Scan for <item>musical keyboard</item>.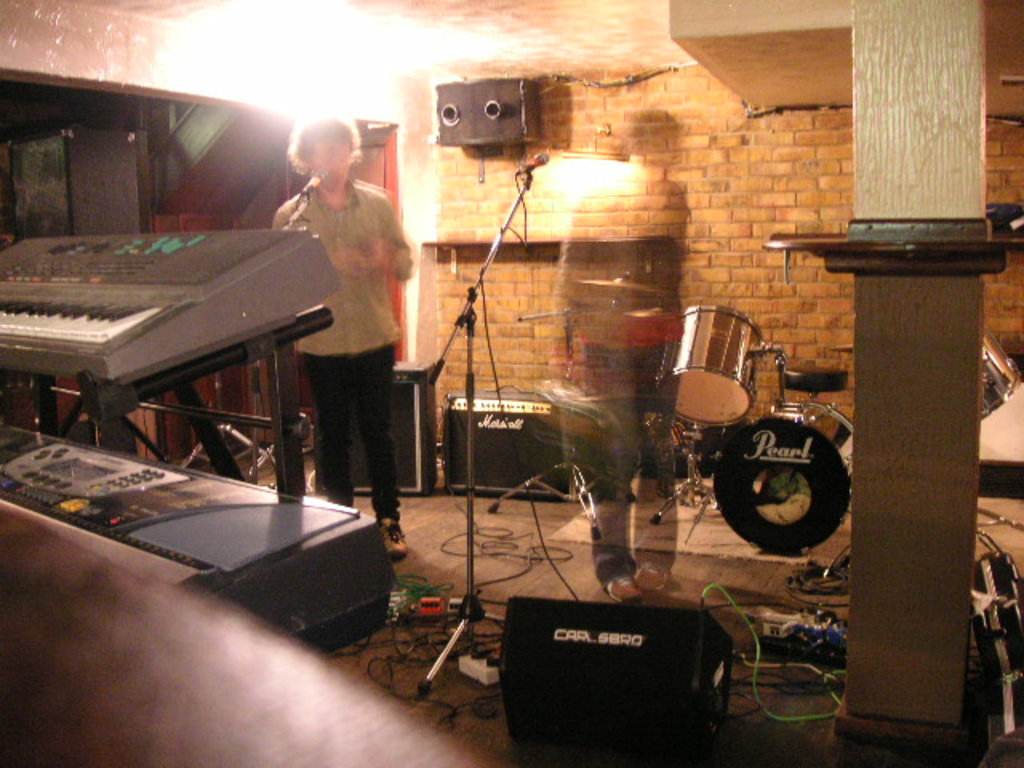
Scan result: 0, 237, 338, 381.
